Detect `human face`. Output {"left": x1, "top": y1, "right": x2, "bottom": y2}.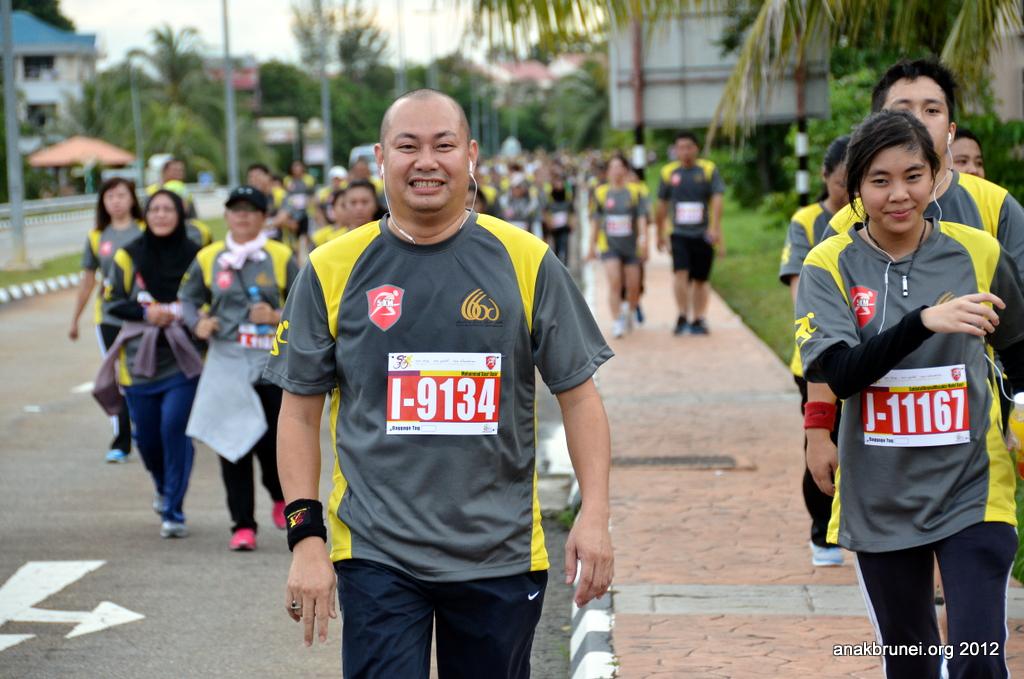
{"left": 379, "top": 112, "right": 472, "bottom": 207}.
